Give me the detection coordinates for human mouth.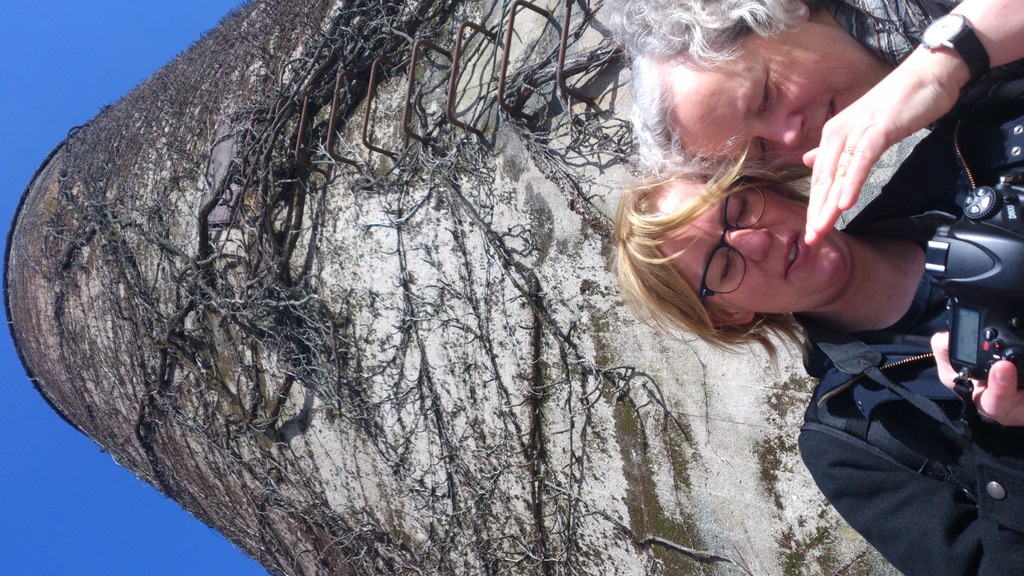
l=779, t=229, r=809, b=278.
